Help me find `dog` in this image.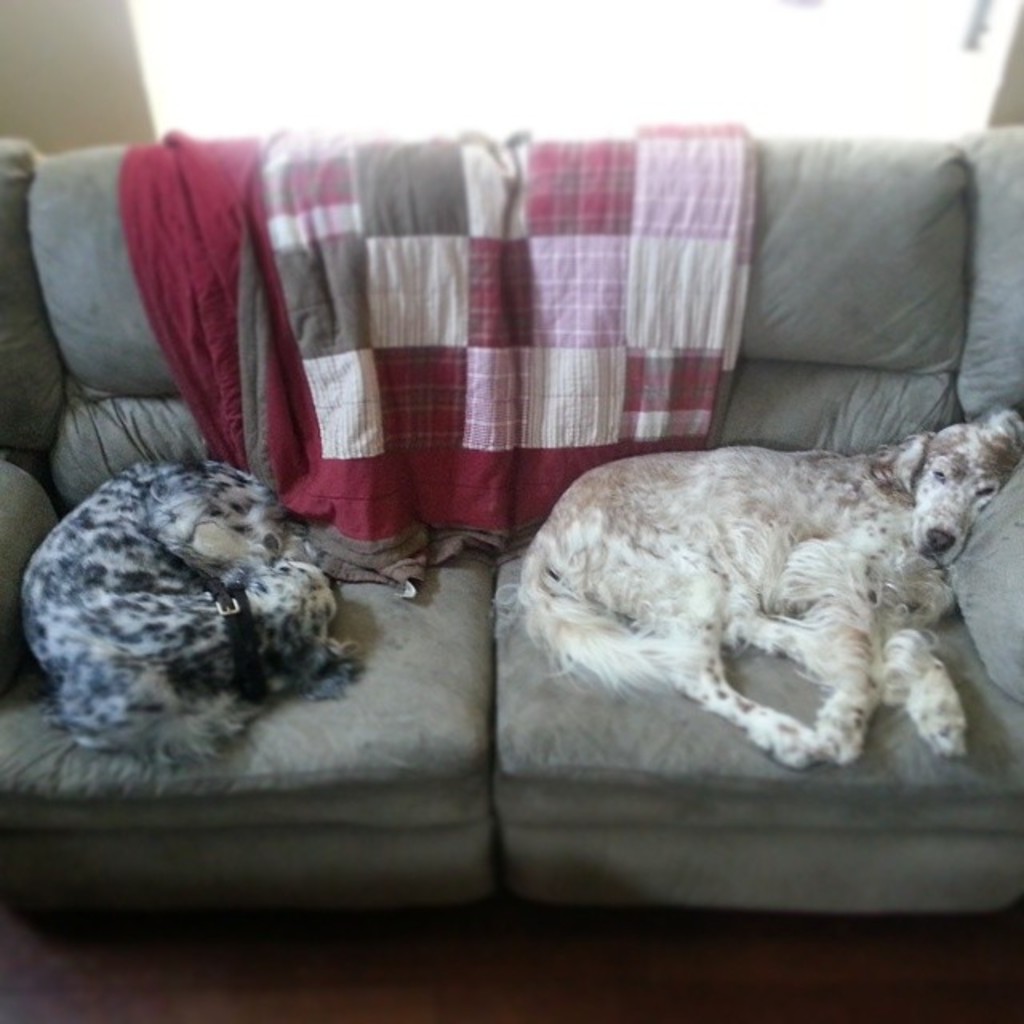
Found it: [x1=16, y1=459, x2=362, y2=763].
